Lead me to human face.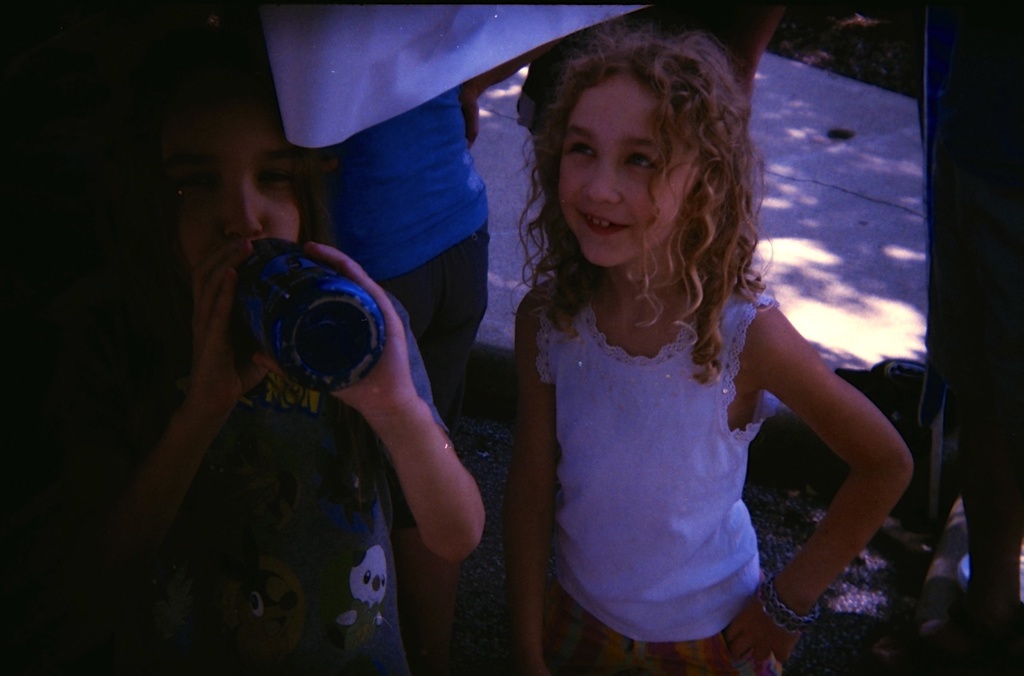
Lead to 171:107:303:290.
